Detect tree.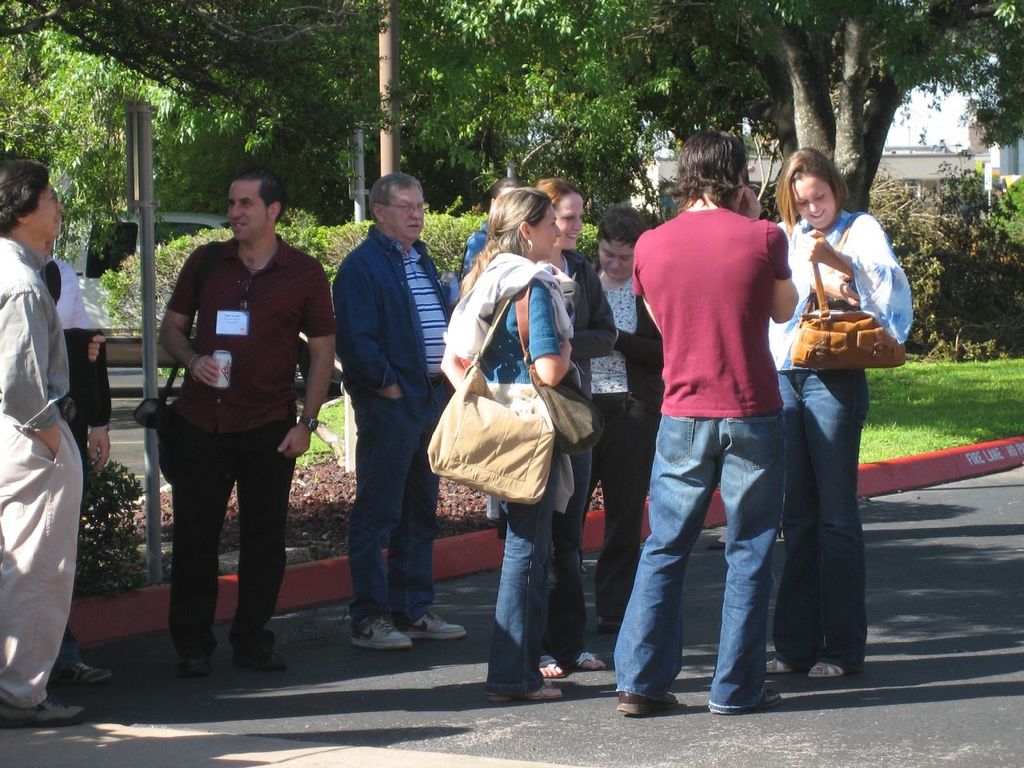
Detected at l=862, t=154, r=1023, b=366.
